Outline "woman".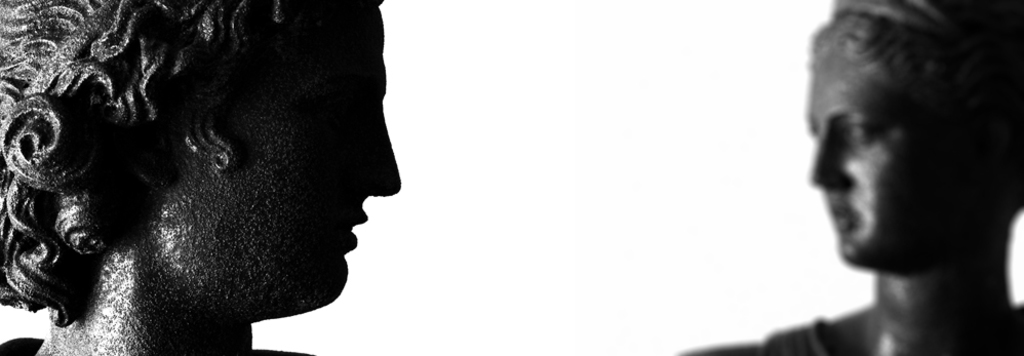
Outline: (x1=0, y1=0, x2=402, y2=355).
